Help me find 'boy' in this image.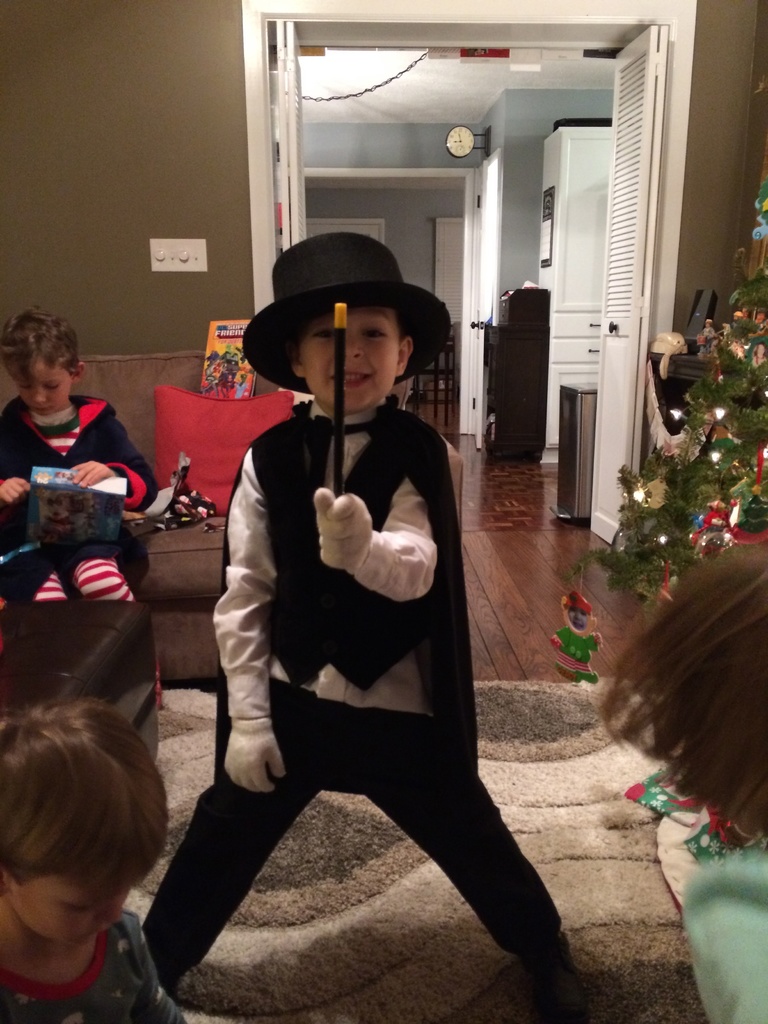
Found it: box(143, 232, 584, 1012).
